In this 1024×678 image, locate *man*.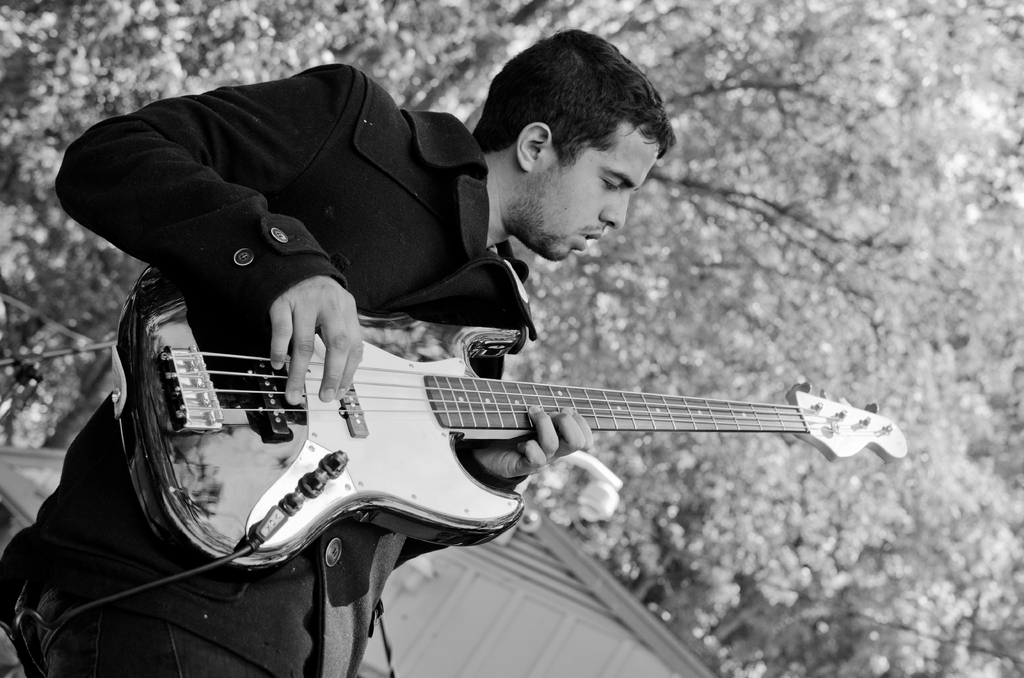
Bounding box: select_region(0, 21, 674, 677).
